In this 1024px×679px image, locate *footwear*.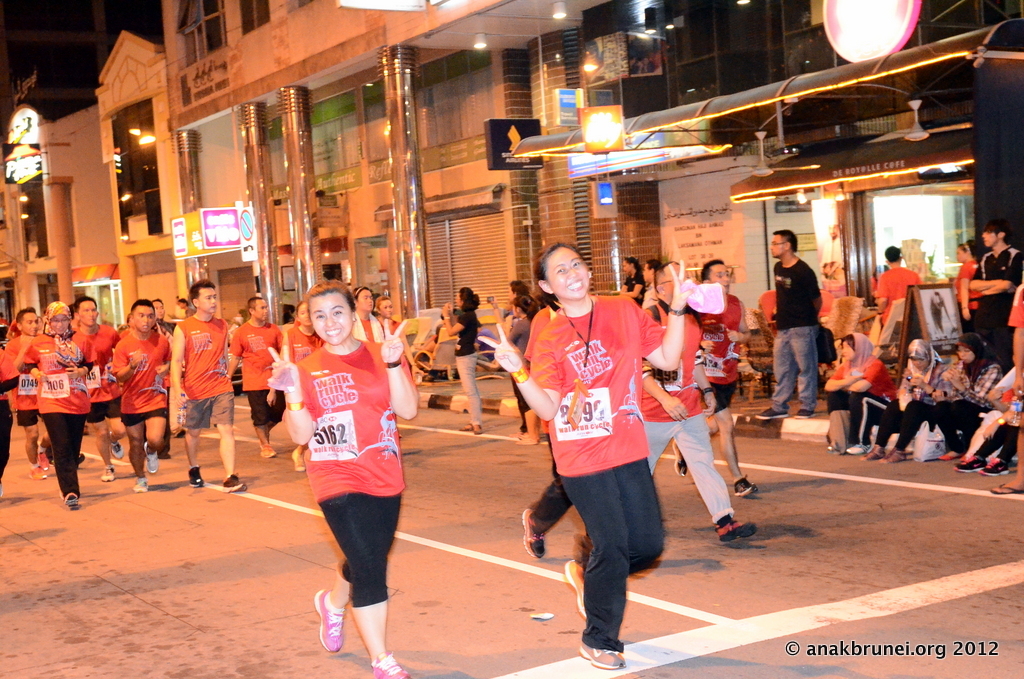
Bounding box: (954, 451, 985, 475).
